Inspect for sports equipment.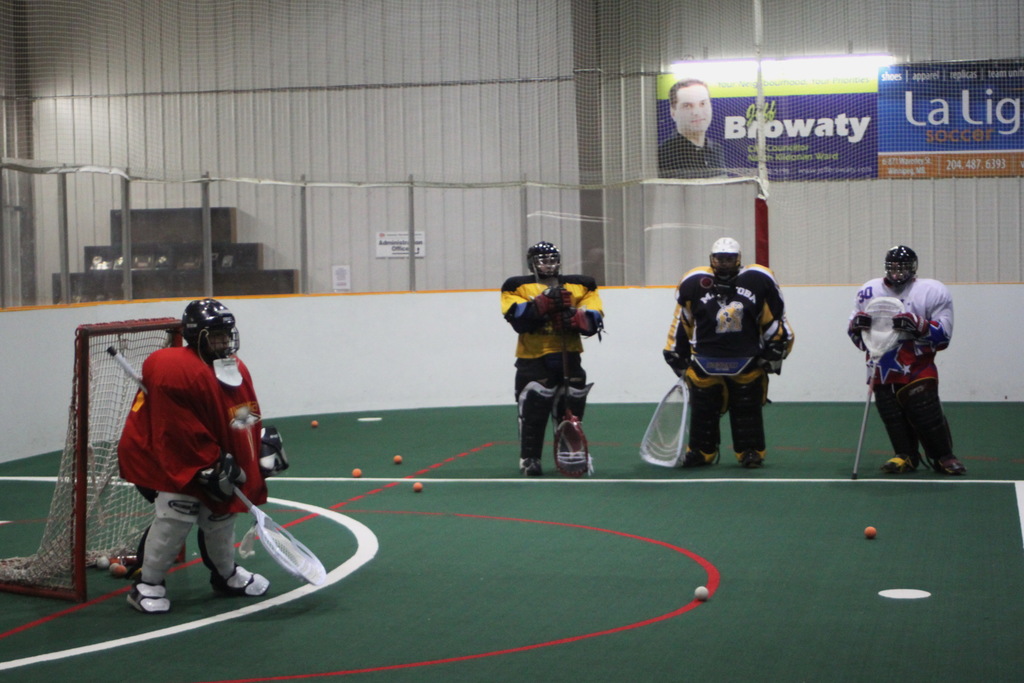
Inspection: (x1=865, y1=523, x2=878, y2=539).
